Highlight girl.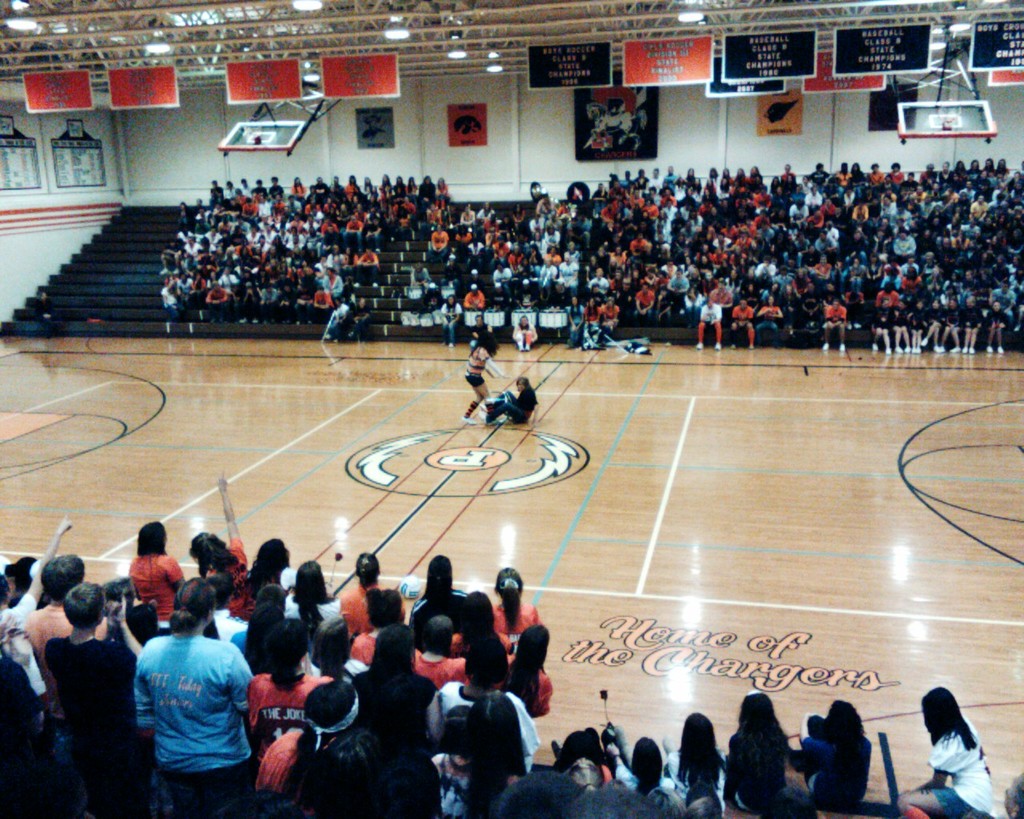
Highlighted region: bbox=(243, 610, 342, 753).
